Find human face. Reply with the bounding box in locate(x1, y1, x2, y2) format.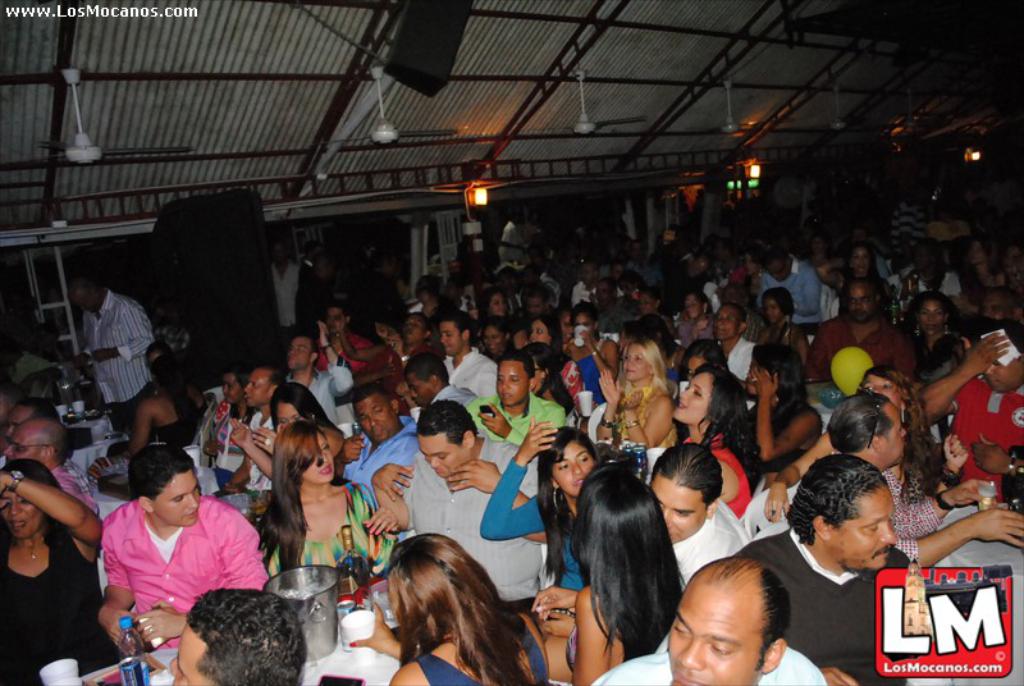
locate(744, 250, 759, 273).
